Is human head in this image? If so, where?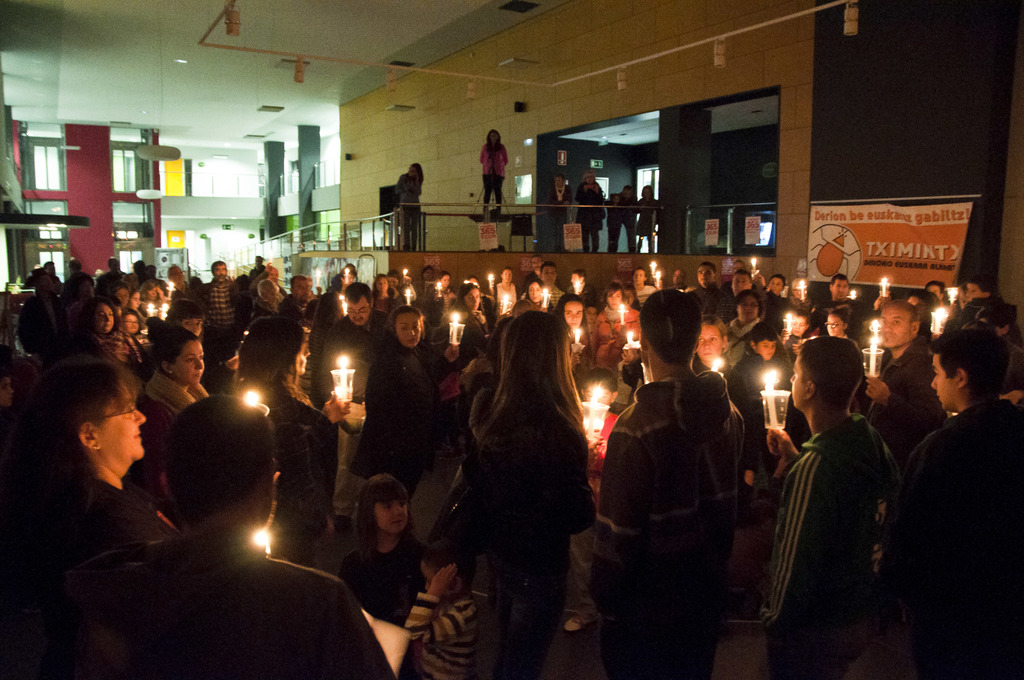
Yes, at <region>929, 332, 1012, 408</region>.
